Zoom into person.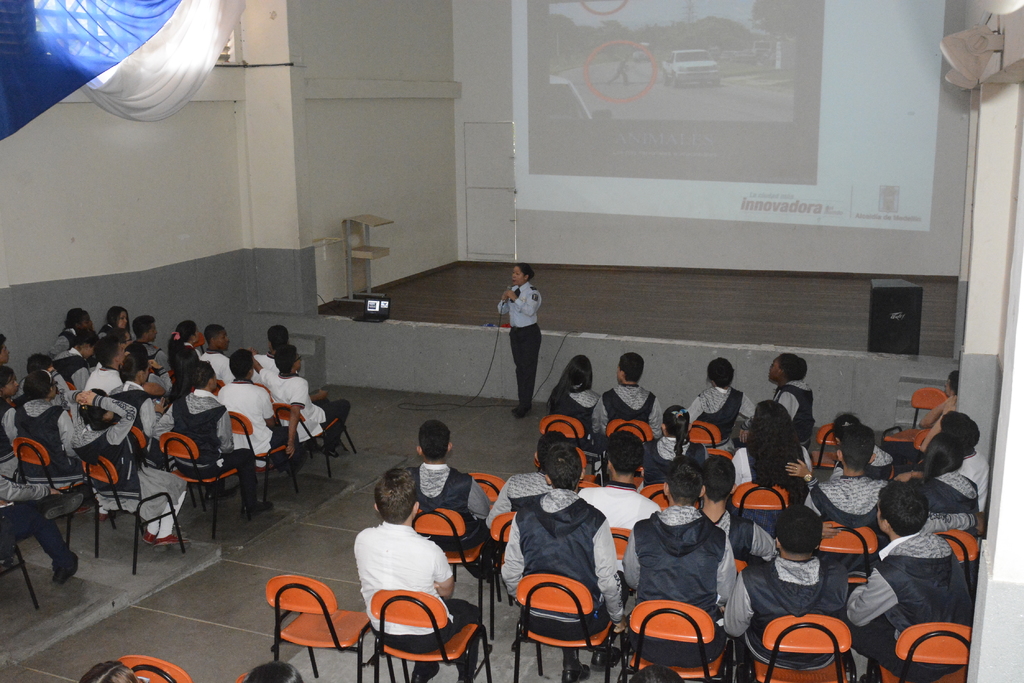
Zoom target: (493,261,545,414).
